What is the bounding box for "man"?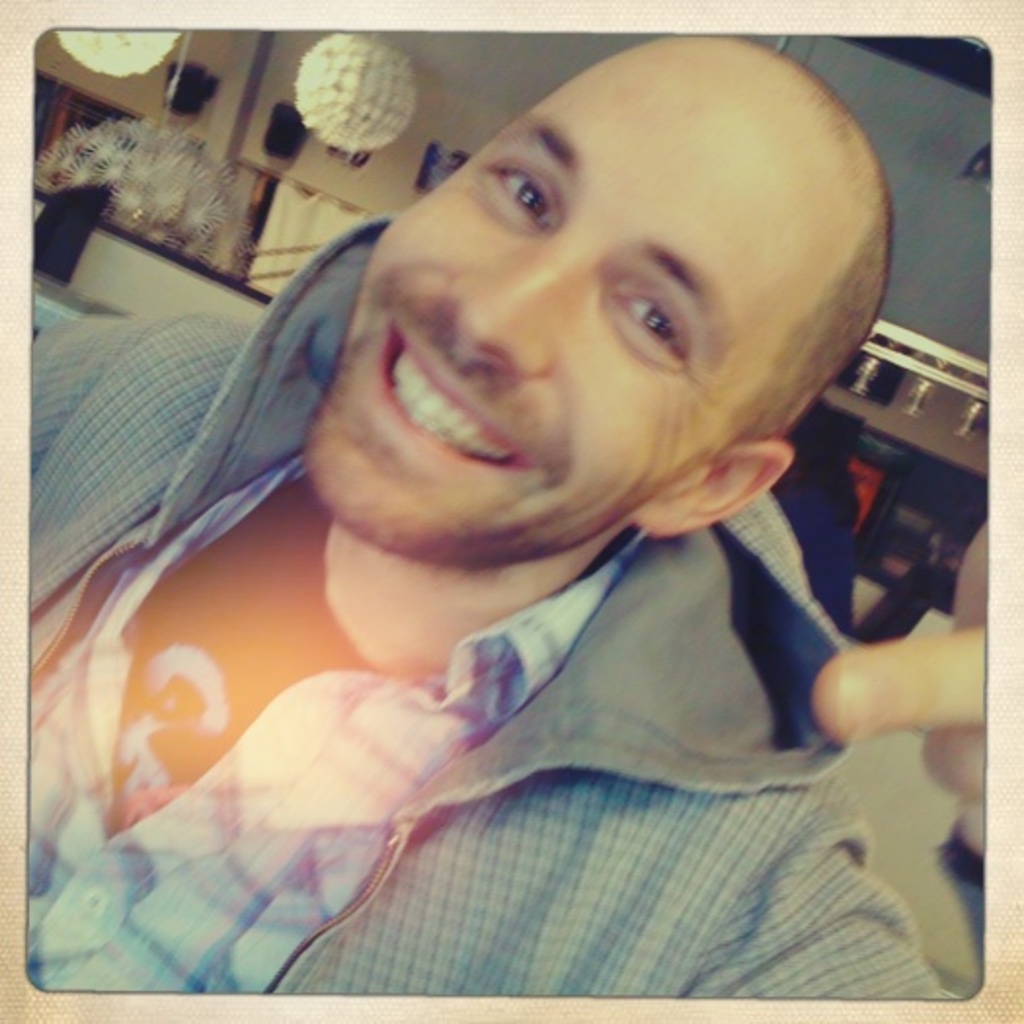
x1=0 y1=33 x2=1023 y2=1004.
